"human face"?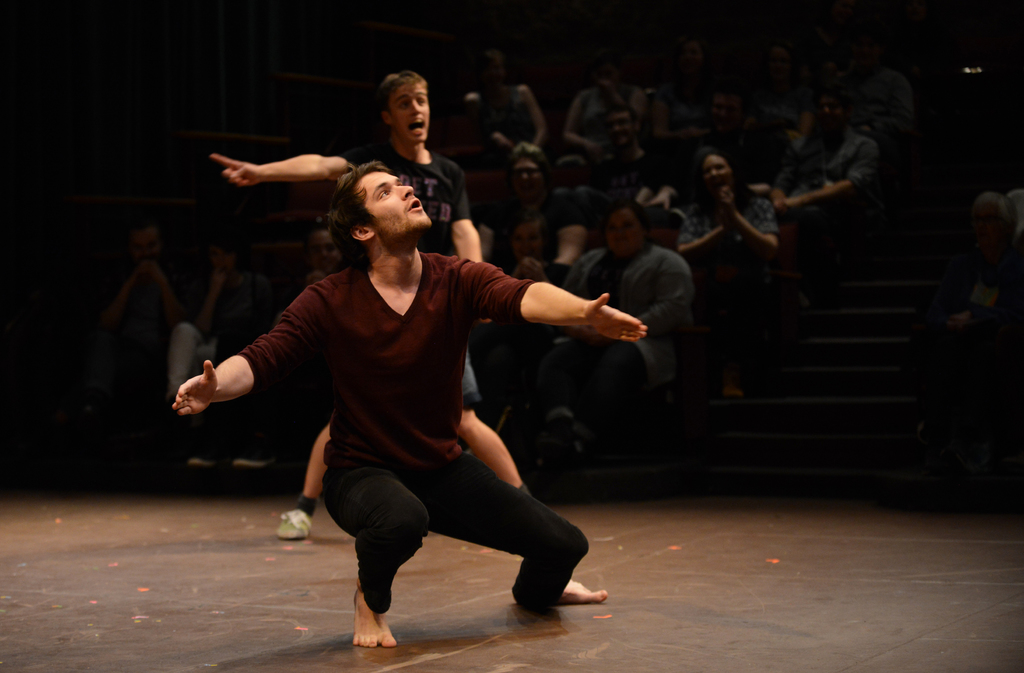
388, 84, 433, 138
